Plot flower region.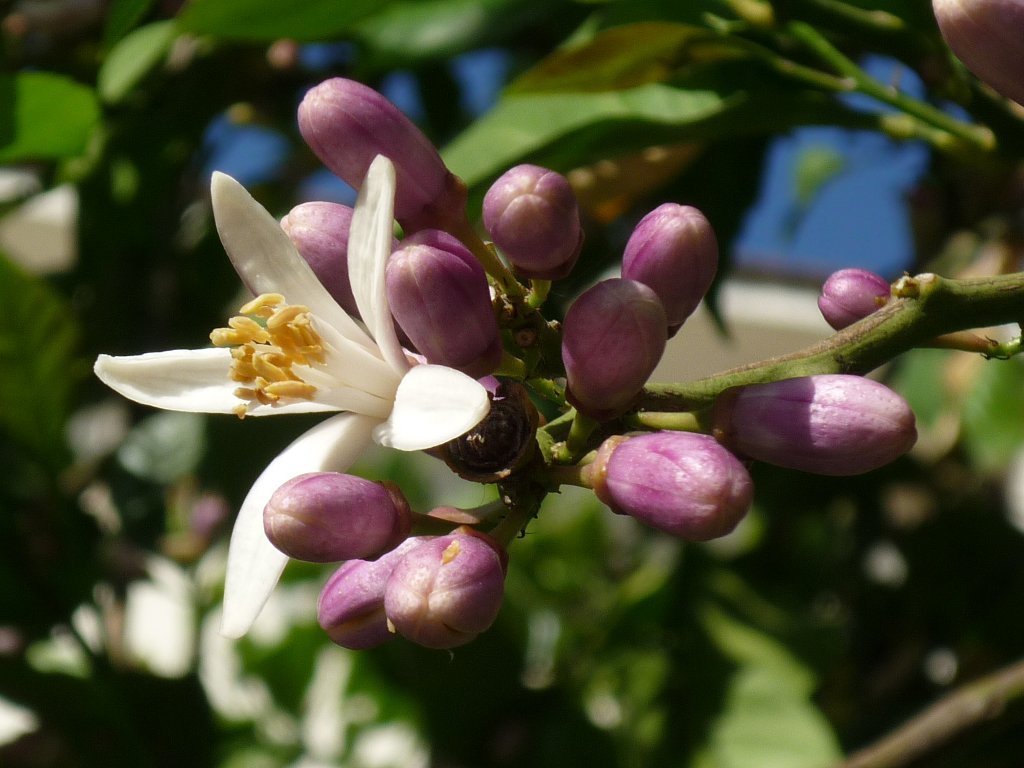
Plotted at [left=486, top=173, right=584, bottom=283].
